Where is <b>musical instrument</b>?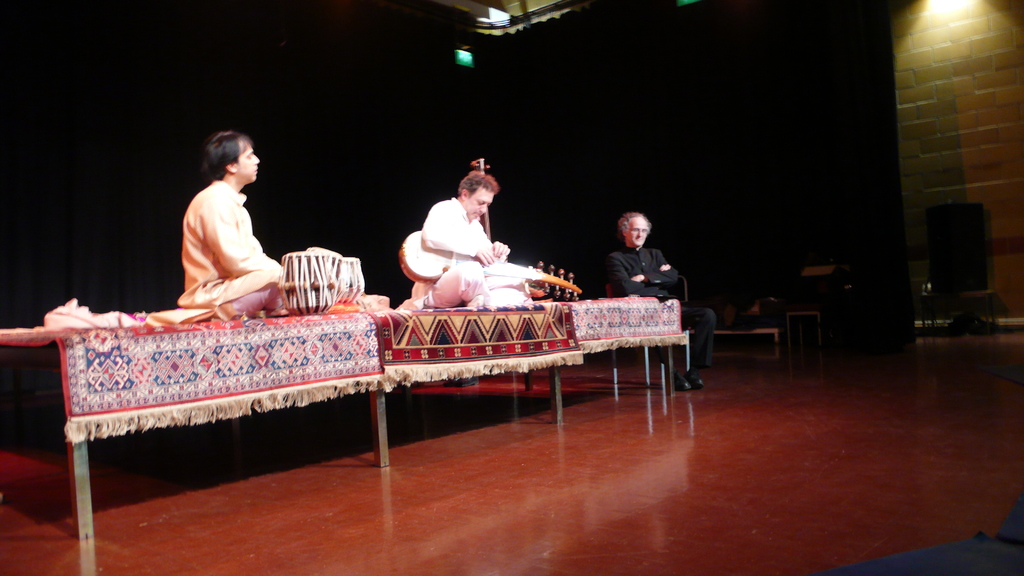
bbox=(335, 258, 371, 308).
